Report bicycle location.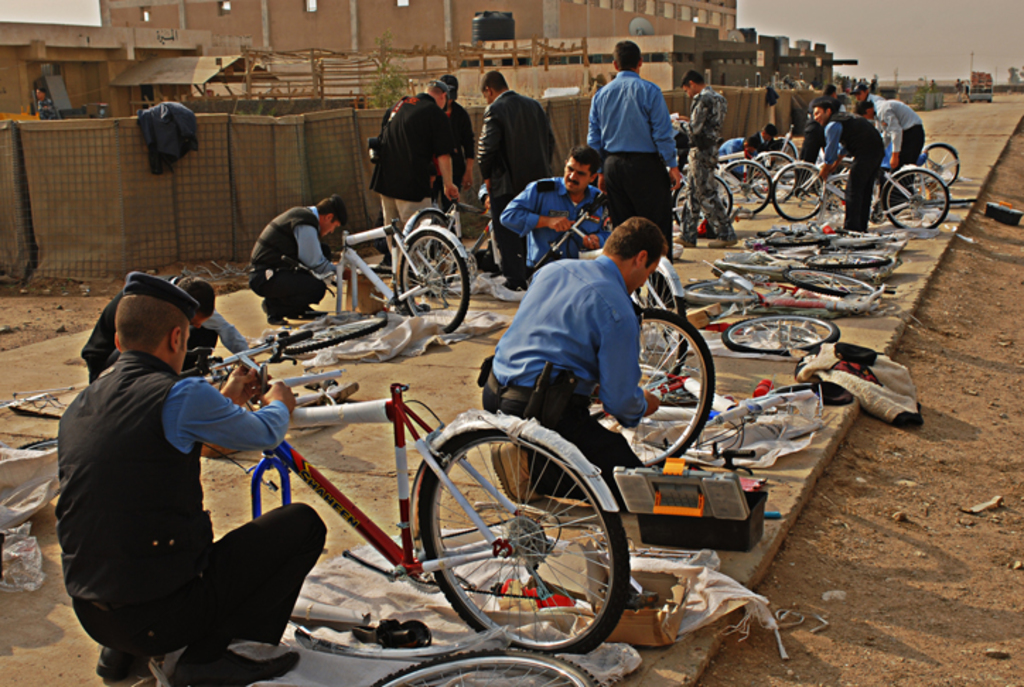
Report: {"x1": 180, "y1": 324, "x2": 625, "y2": 669}.
